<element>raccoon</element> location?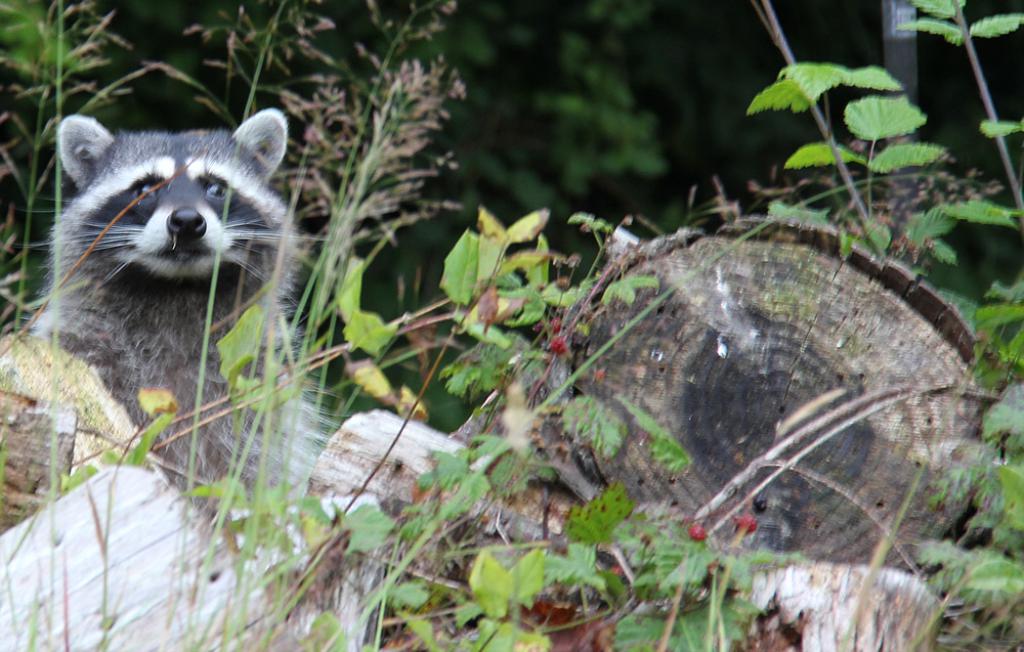
<box>20,107,355,529</box>
